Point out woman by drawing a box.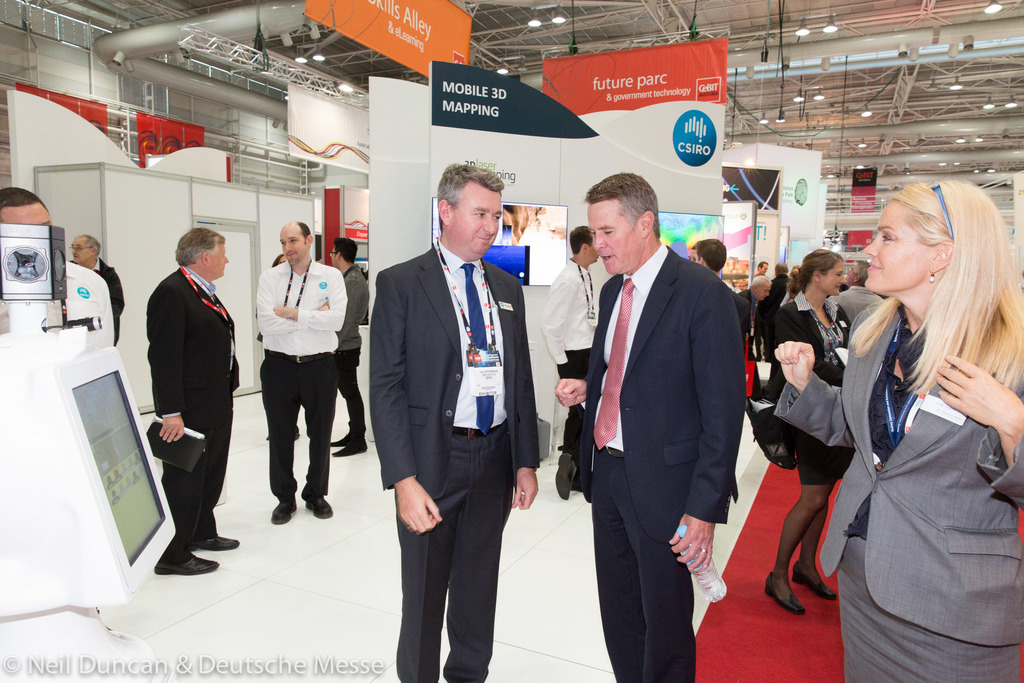
824:160:1011:680.
